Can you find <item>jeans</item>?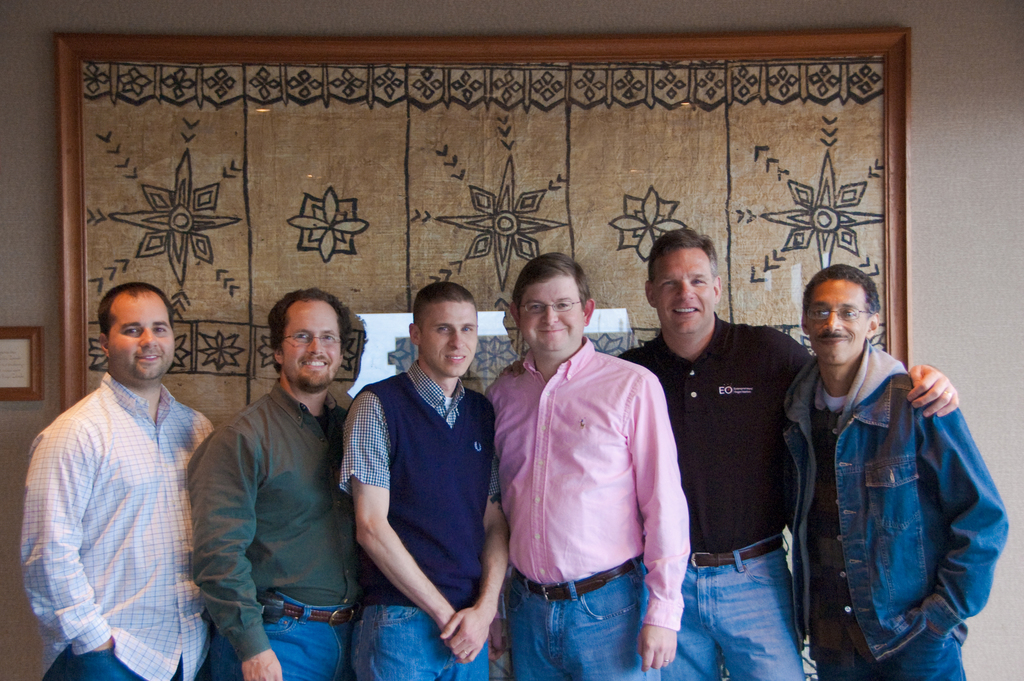
Yes, bounding box: [202,586,352,680].
